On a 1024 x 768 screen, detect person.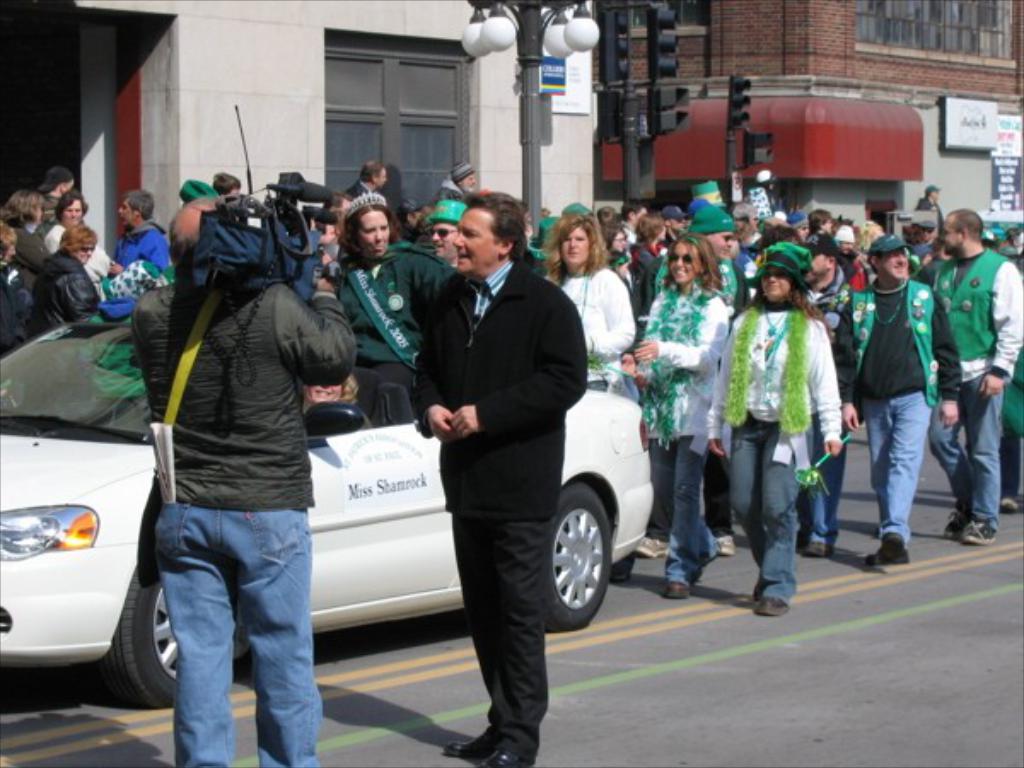
<region>106, 186, 171, 280</region>.
